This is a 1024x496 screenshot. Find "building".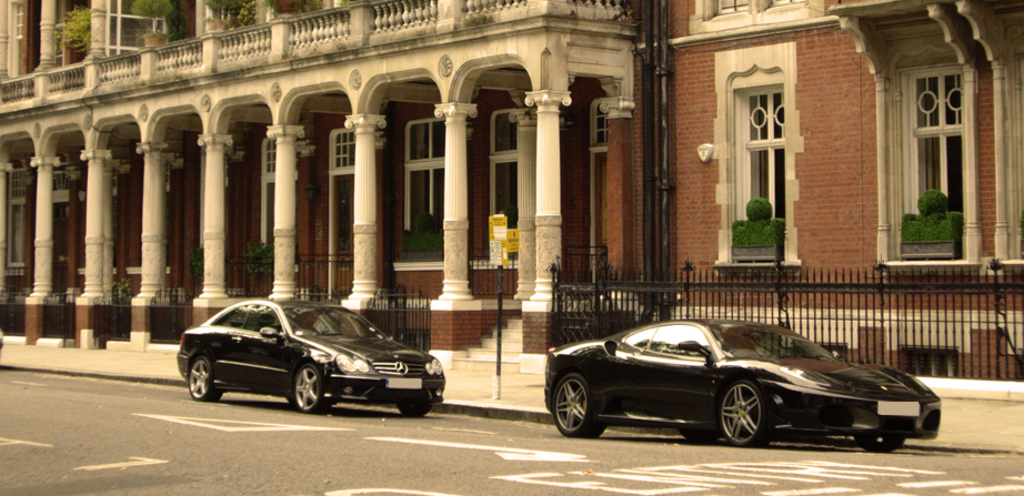
Bounding box: BBox(0, 1, 1023, 403).
